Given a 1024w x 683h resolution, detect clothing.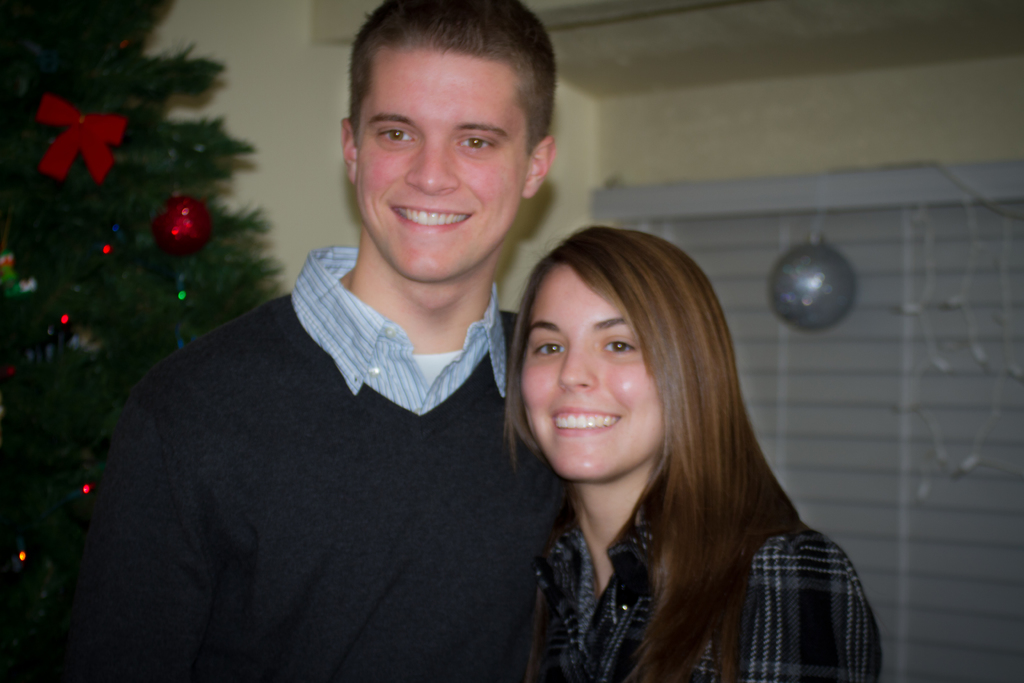
526:453:888:682.
